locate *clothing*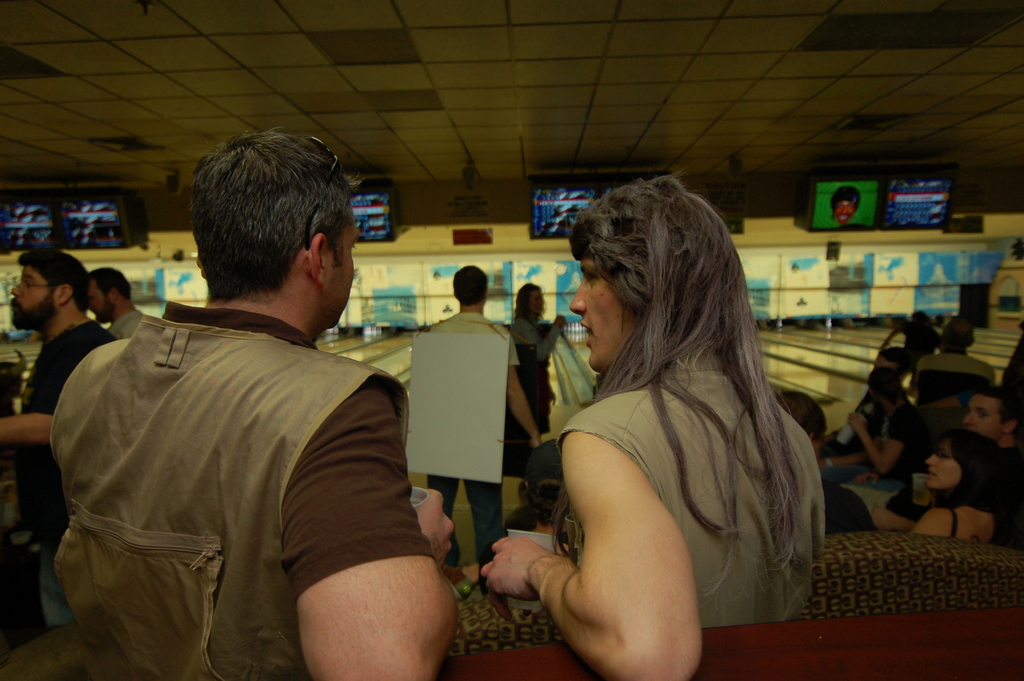
<bbox>824, 398, 930, 498</bbox>
